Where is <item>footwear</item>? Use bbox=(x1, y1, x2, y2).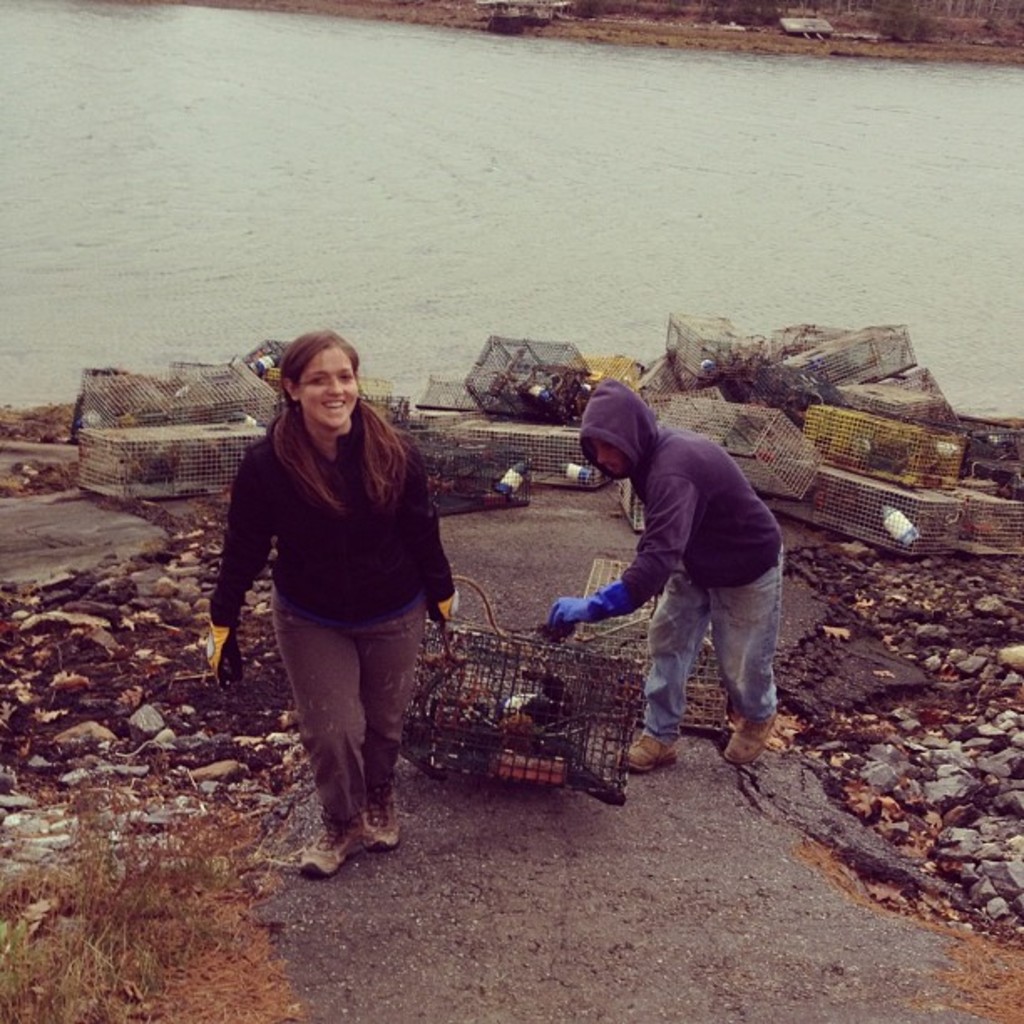
bbox=(294, 817, 355, 878).
